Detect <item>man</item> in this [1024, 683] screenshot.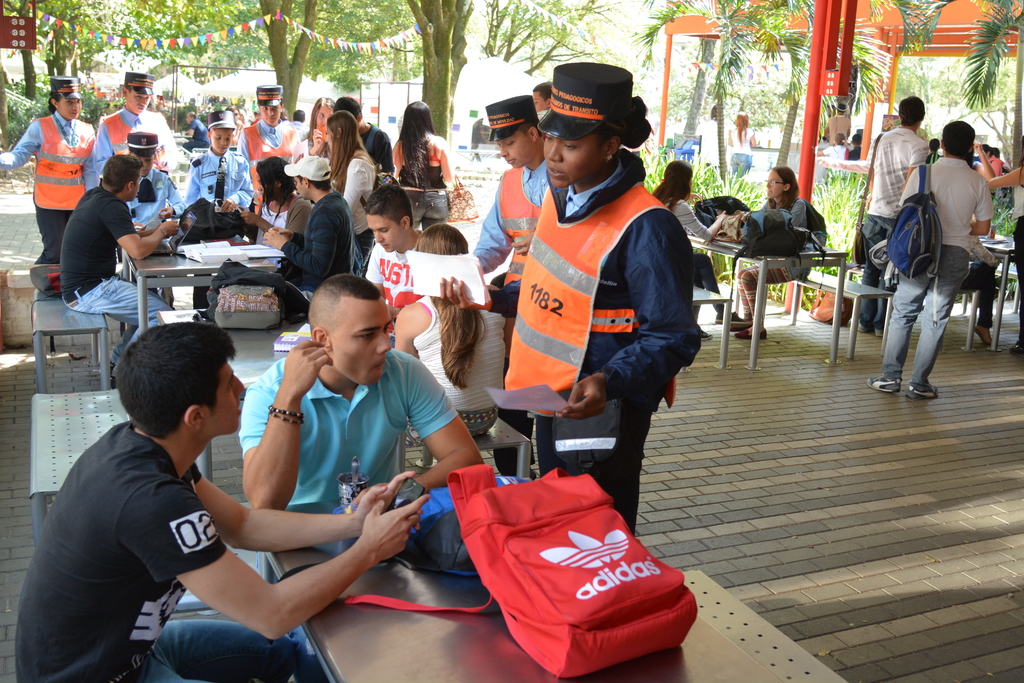
Detection: 852 98 934 337.
